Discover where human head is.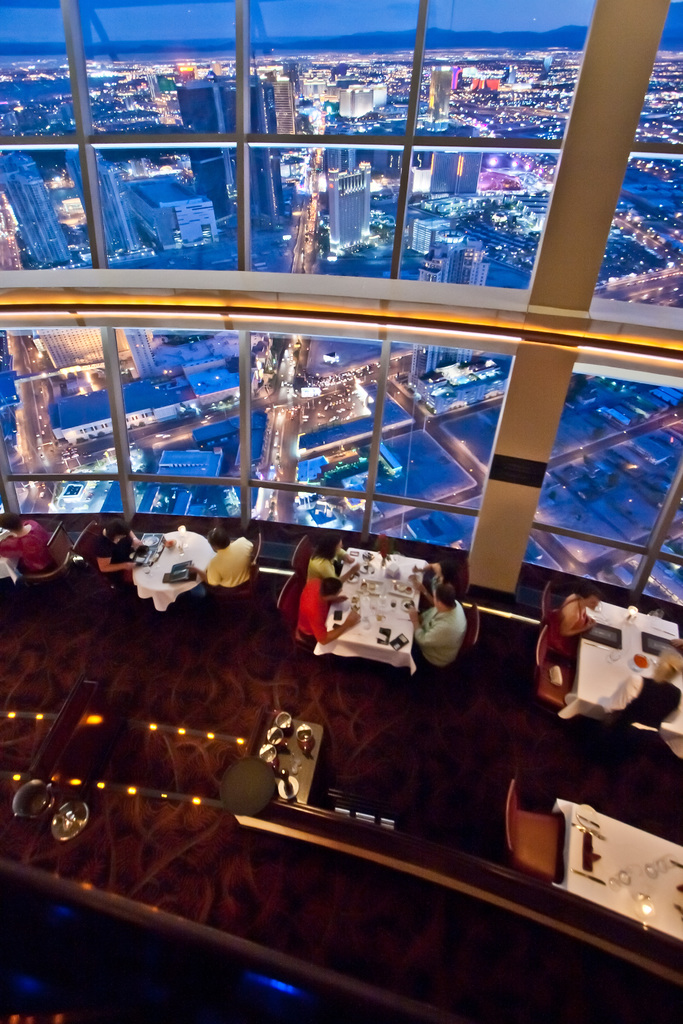
Discovered at bbox=(580, 585, 602, 611).
